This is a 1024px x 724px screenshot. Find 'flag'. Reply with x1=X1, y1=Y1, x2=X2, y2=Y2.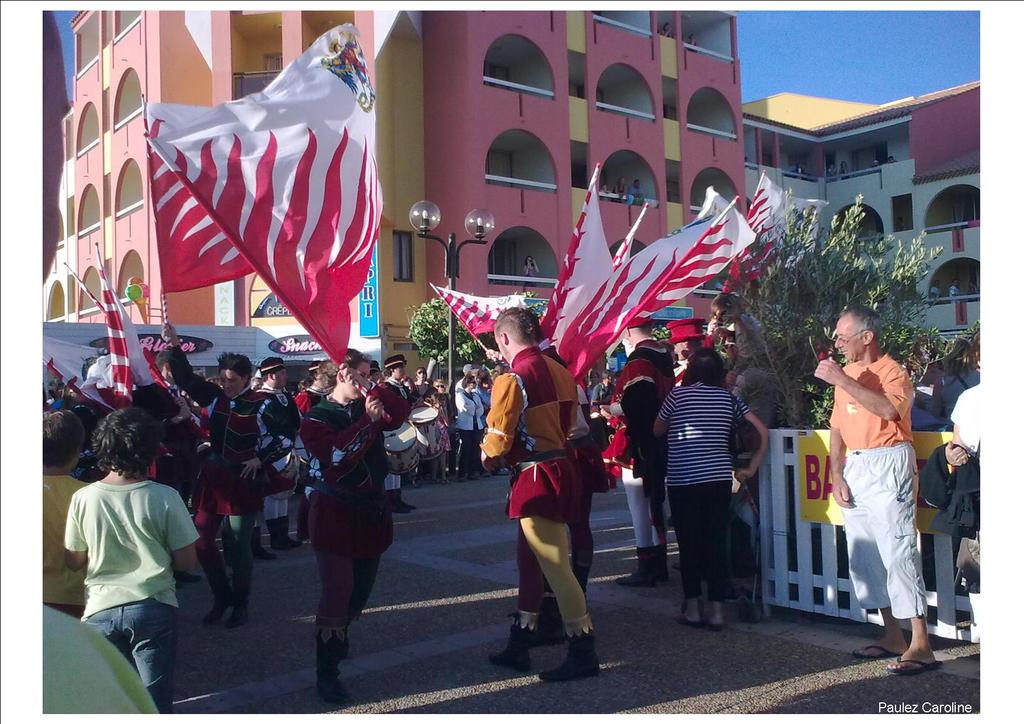
x1=558, y1=229, x2=636, y2=395.
